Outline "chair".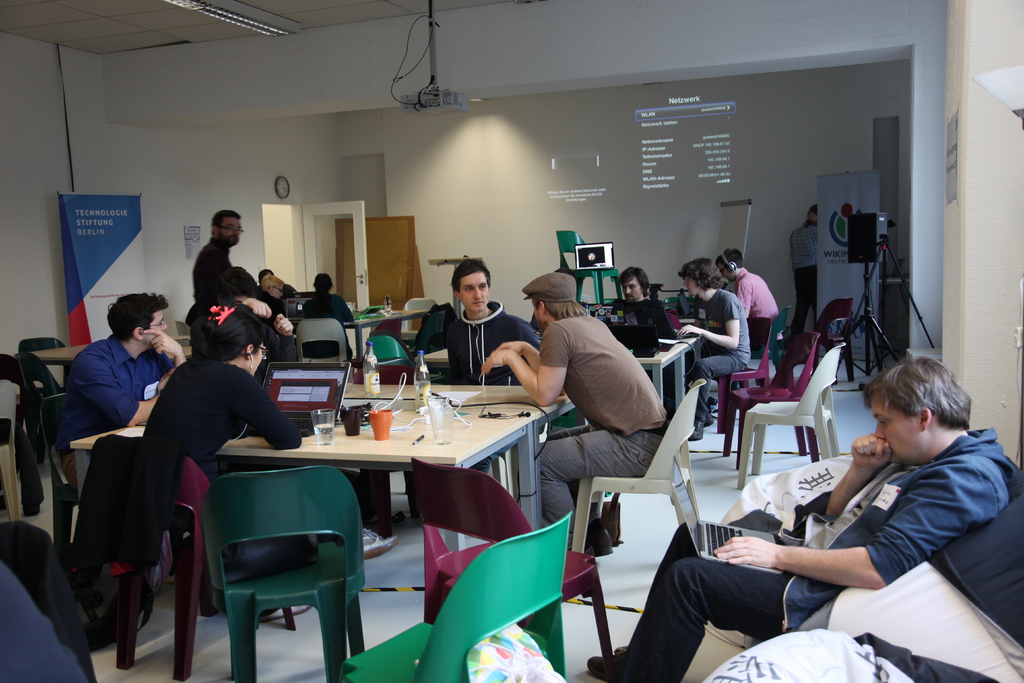
Outline: bbox(668, 311, 678, 331).
